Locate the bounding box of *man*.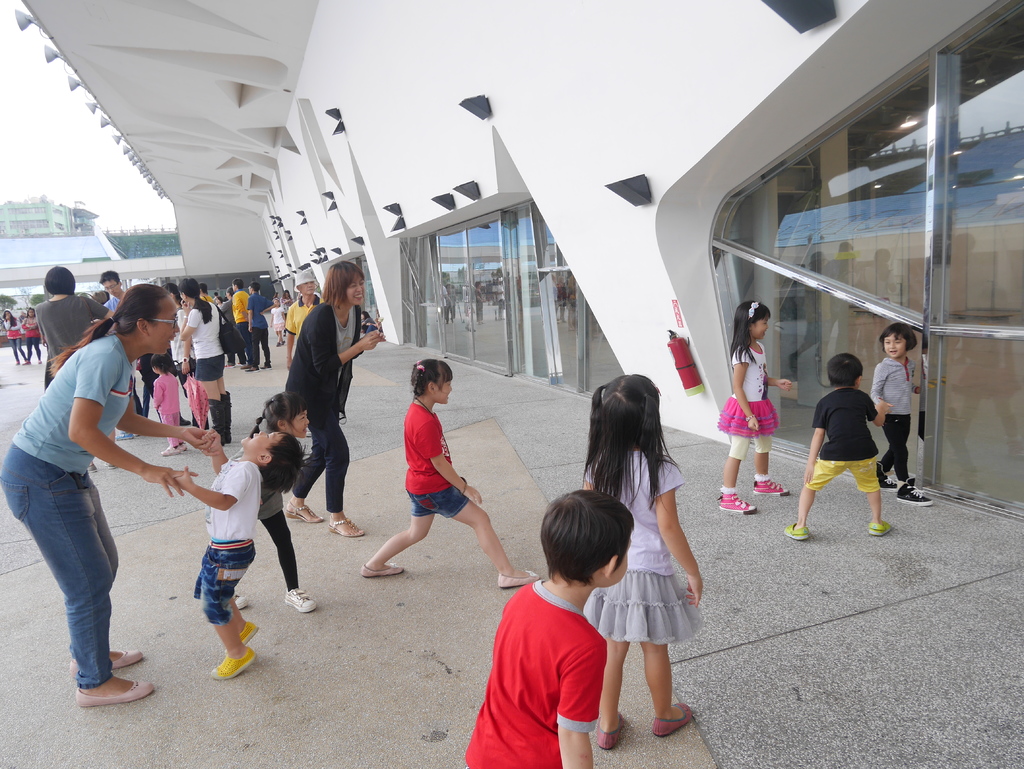
Bounding box: {"left": 226, "top": 275, "right": 259, "bottom": 370}.
